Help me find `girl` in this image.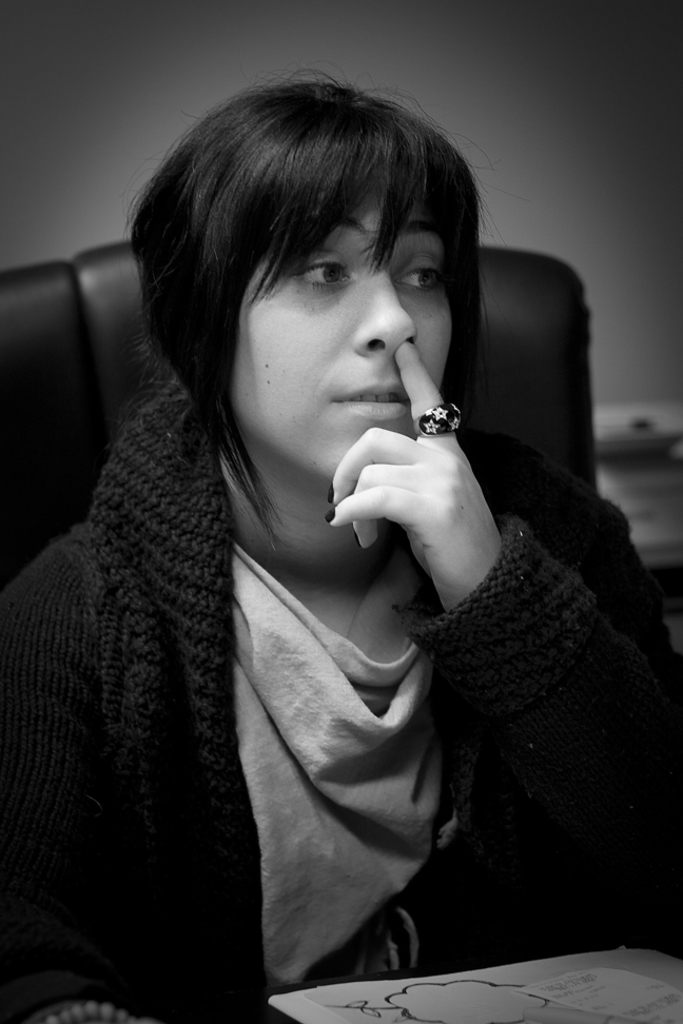
Found it: (1, 67, 677, 1023).
